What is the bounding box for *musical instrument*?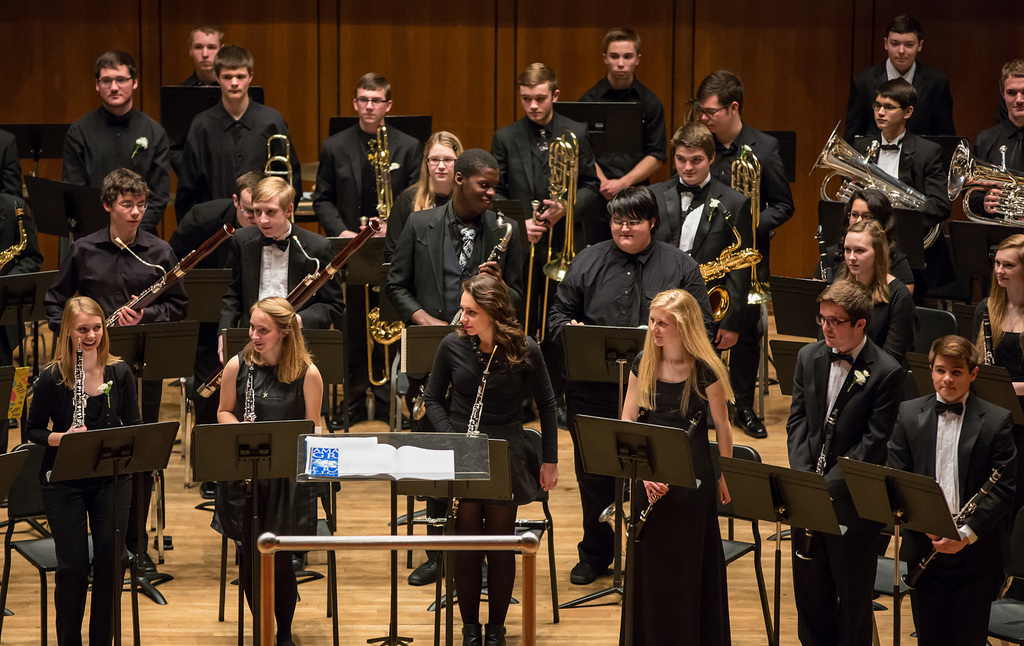
x1=410 y1=210 x2=519 y2=417.
